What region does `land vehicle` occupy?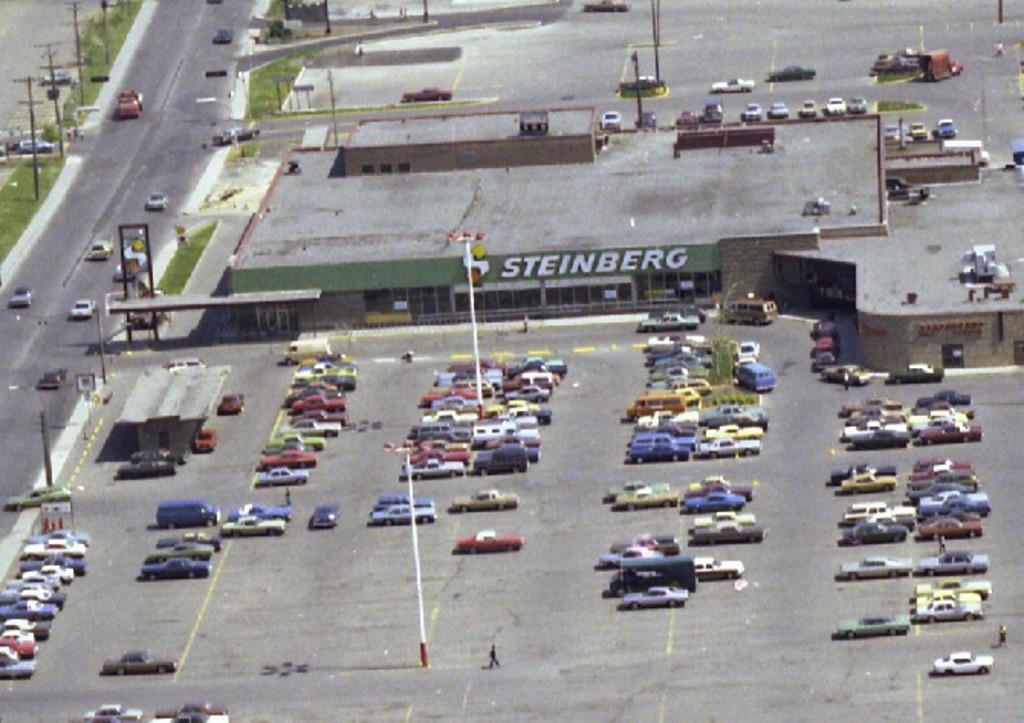
Rect(15, 550, 92, 581).
